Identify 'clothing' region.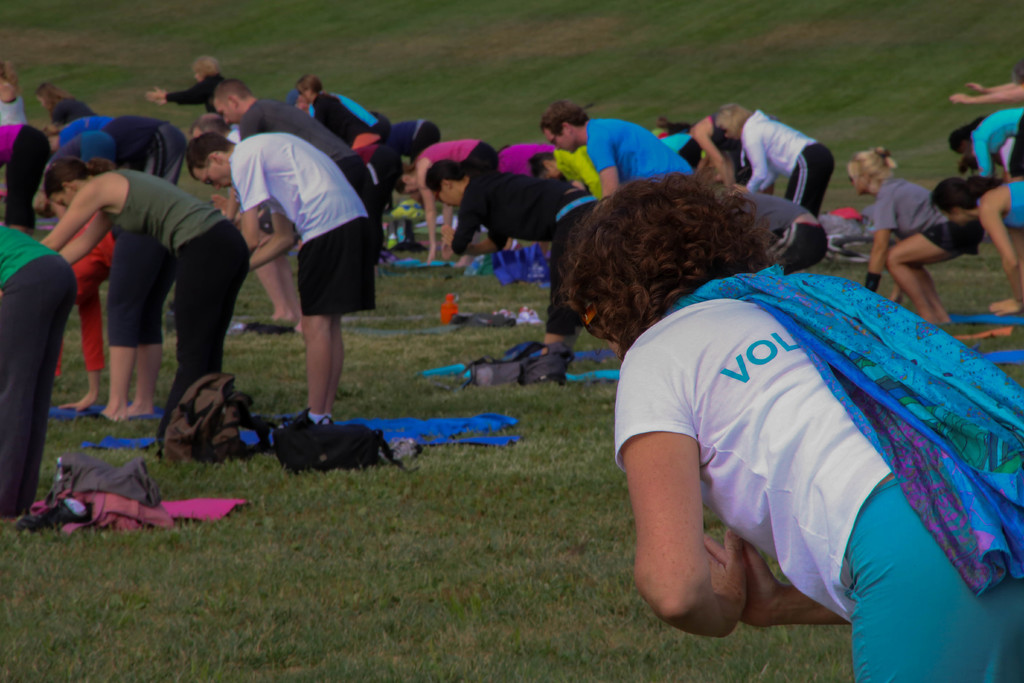
Region: left=58, top=120, right=163, bottom=163.
